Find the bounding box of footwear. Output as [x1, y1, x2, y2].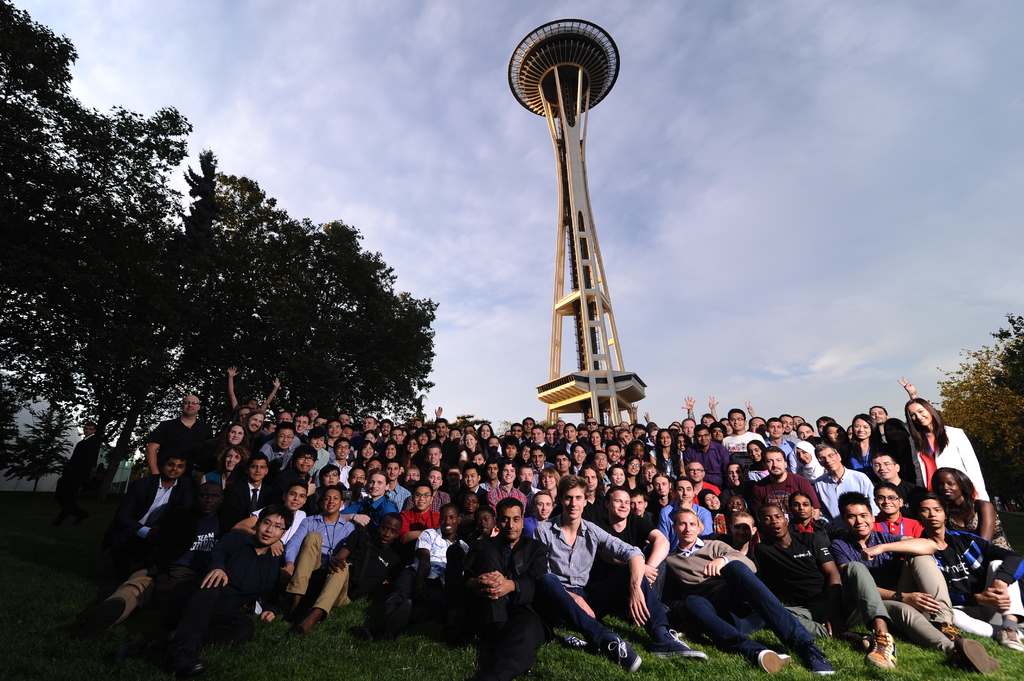
[801, 650, 837, 675].
